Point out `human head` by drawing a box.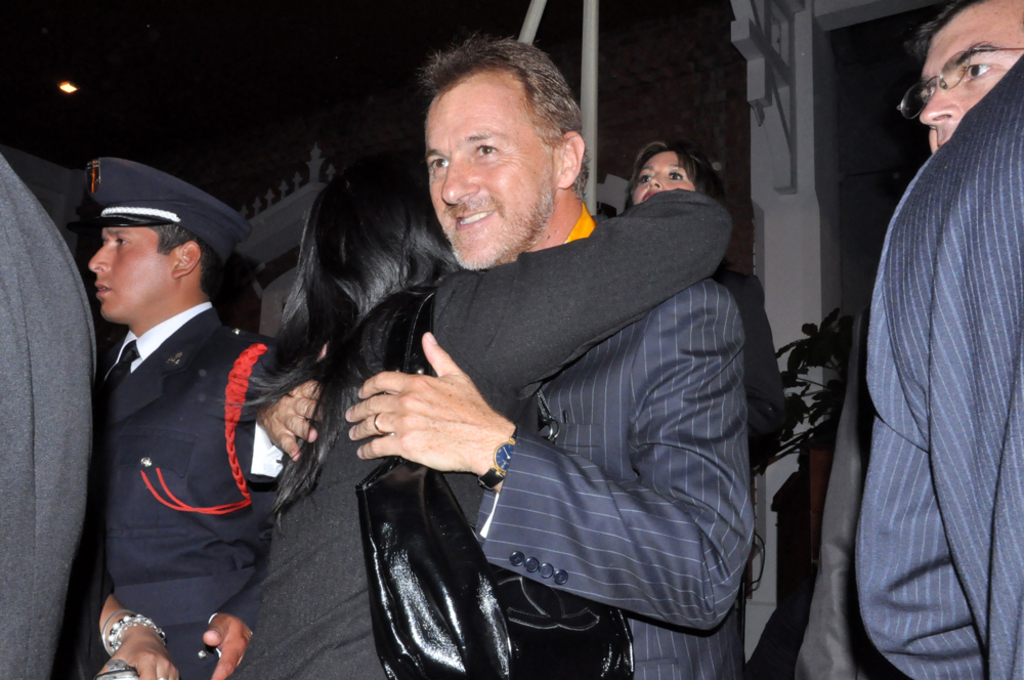
select_region(87, 195, 228, 322).
